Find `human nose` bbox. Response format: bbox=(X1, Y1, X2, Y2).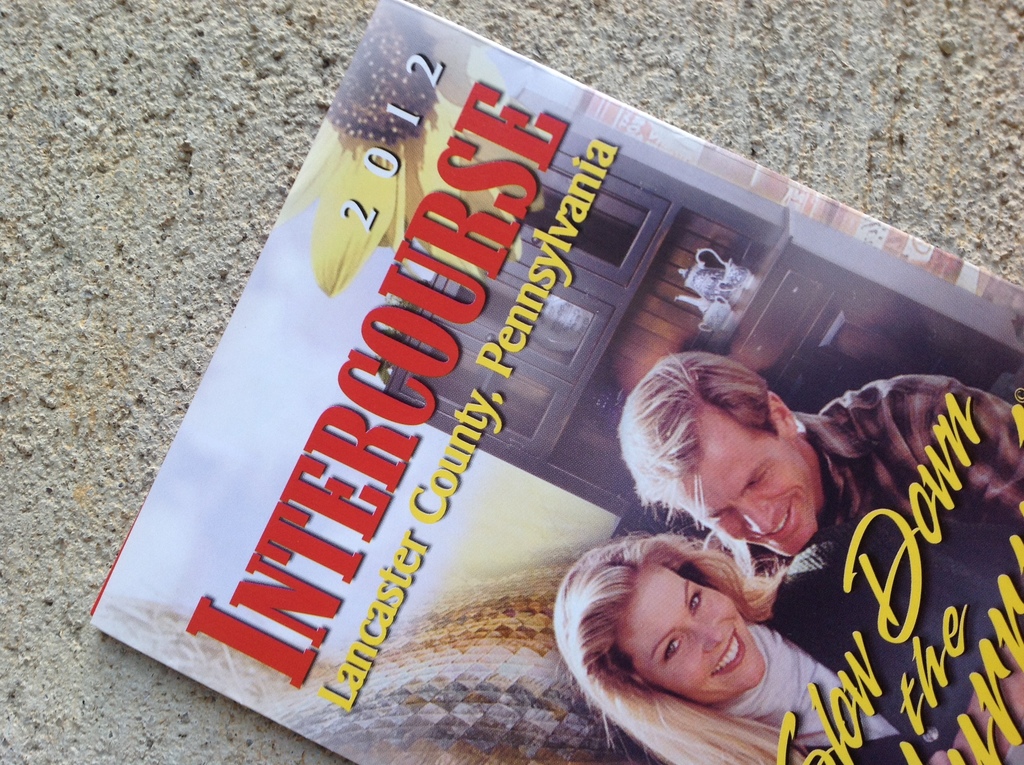
bbox=(692, 620, 730, 648).
